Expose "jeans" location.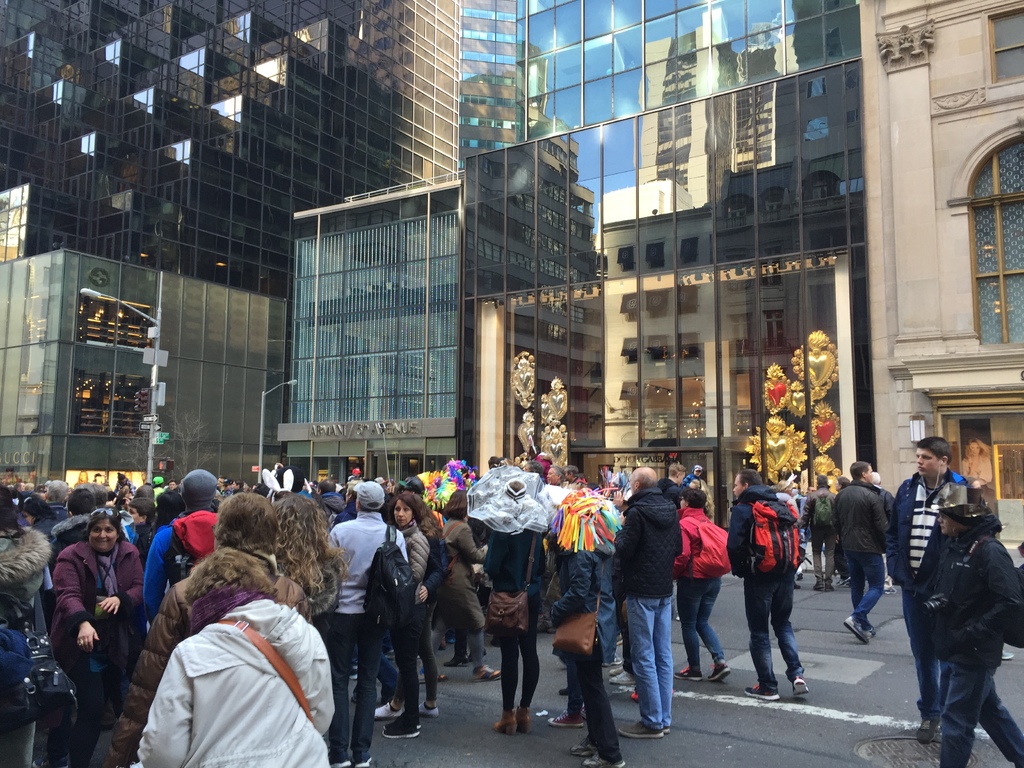
Exposed at rect(465, 625, 488, 670).
